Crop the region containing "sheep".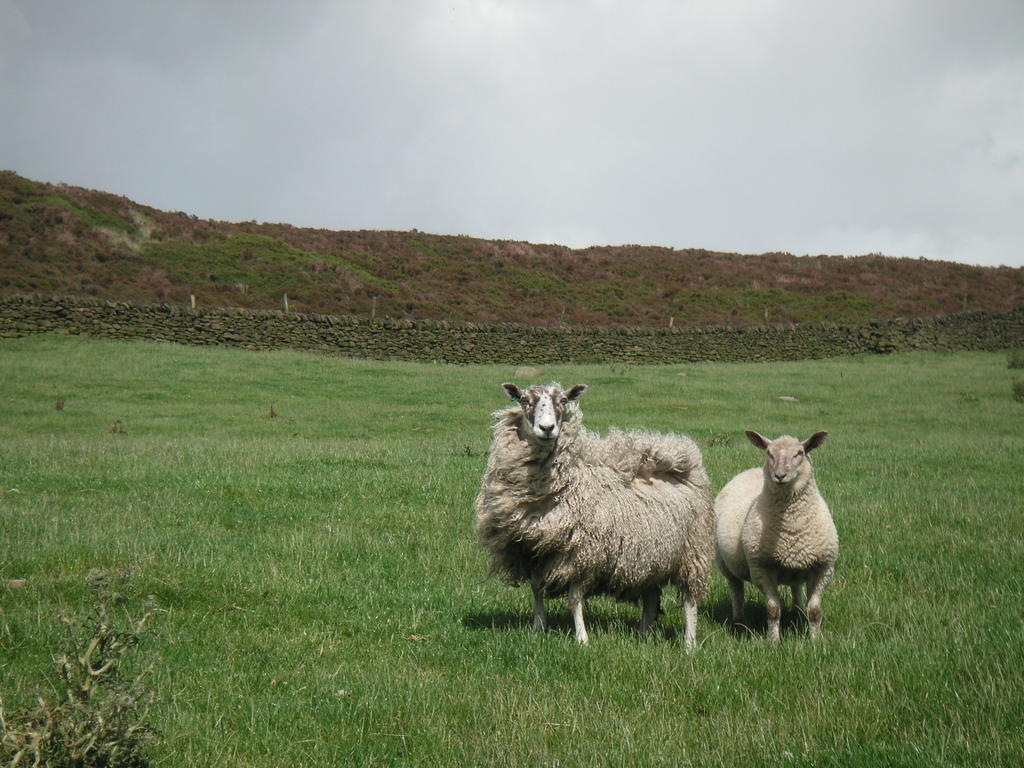
Crop region: x1=712, y1=429, x2=839, y2=648.
